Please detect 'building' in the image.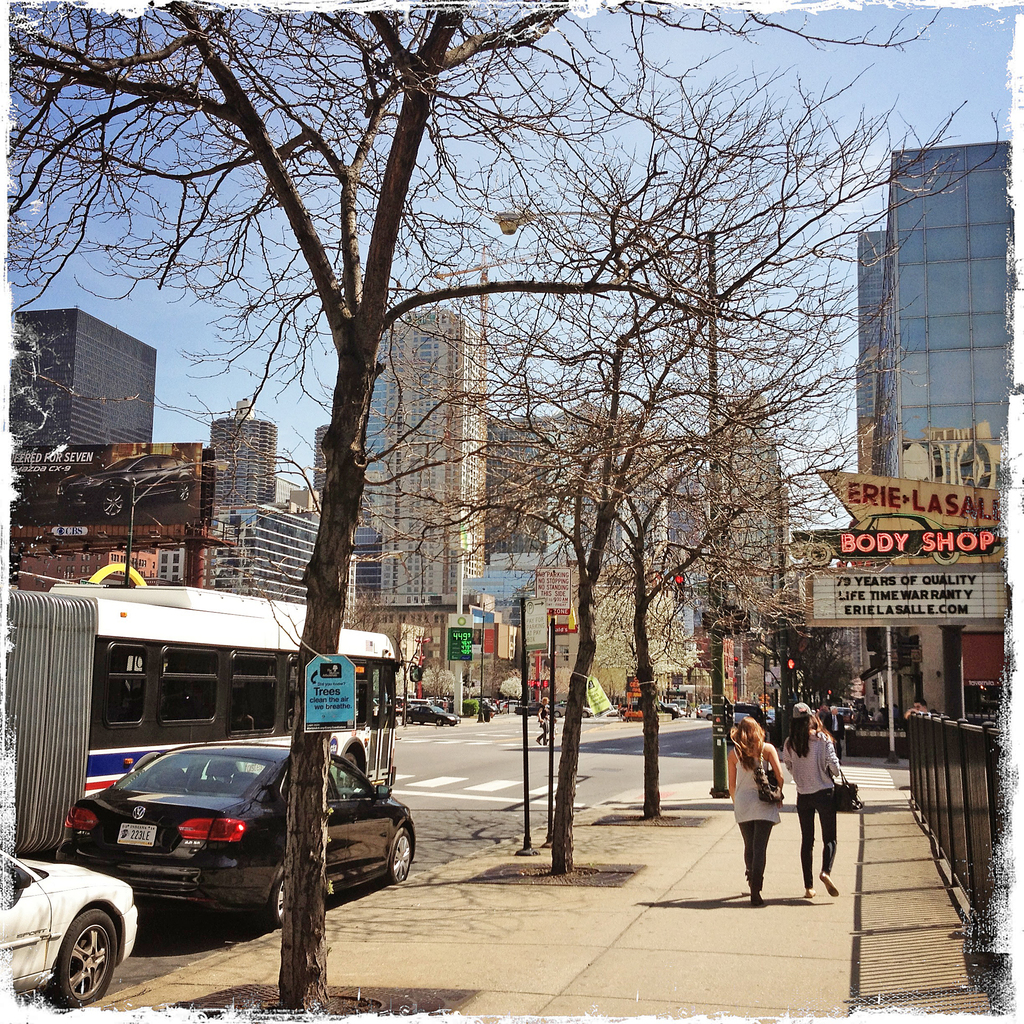
[849,134,1015,513].
